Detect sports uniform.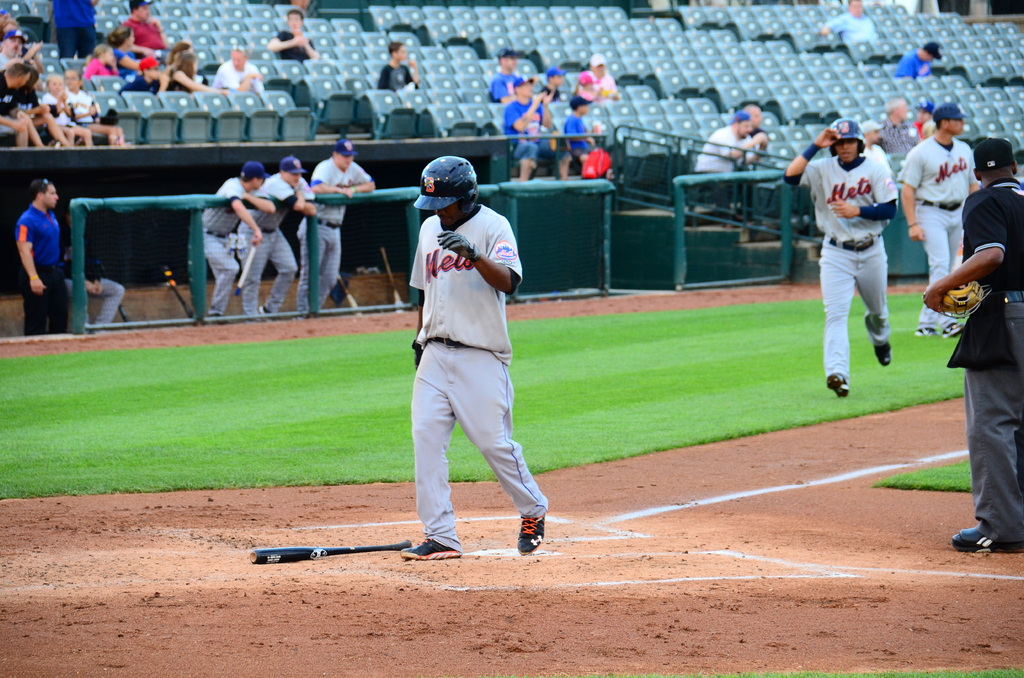
Detected at rect(780, 117, 895, 396).
